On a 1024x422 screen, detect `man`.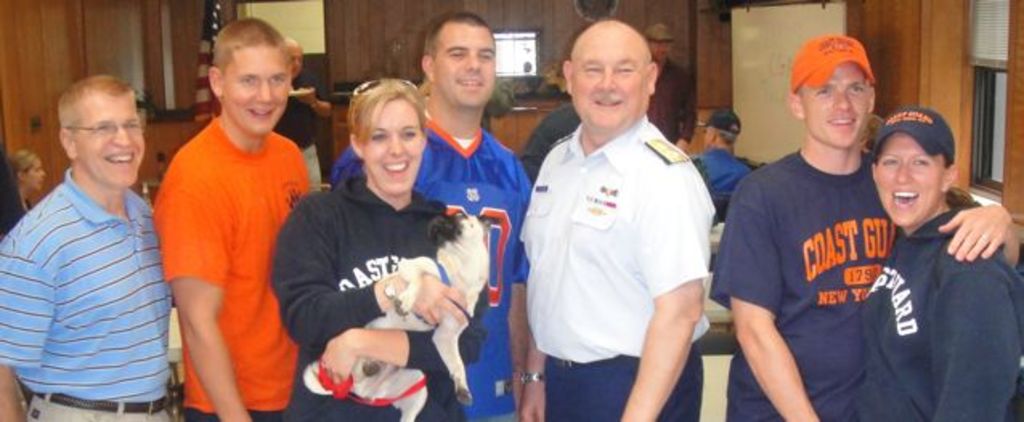
(331, 14, 530, 420).
